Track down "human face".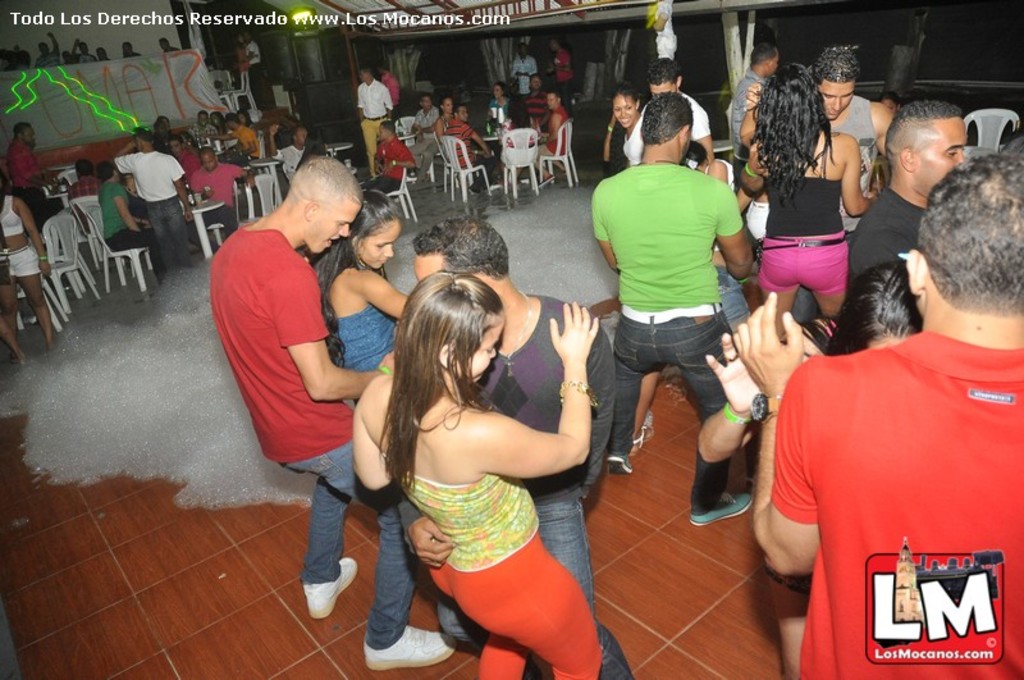
Tracked to [x1=375, y1=117, x2=389, y2=146].
